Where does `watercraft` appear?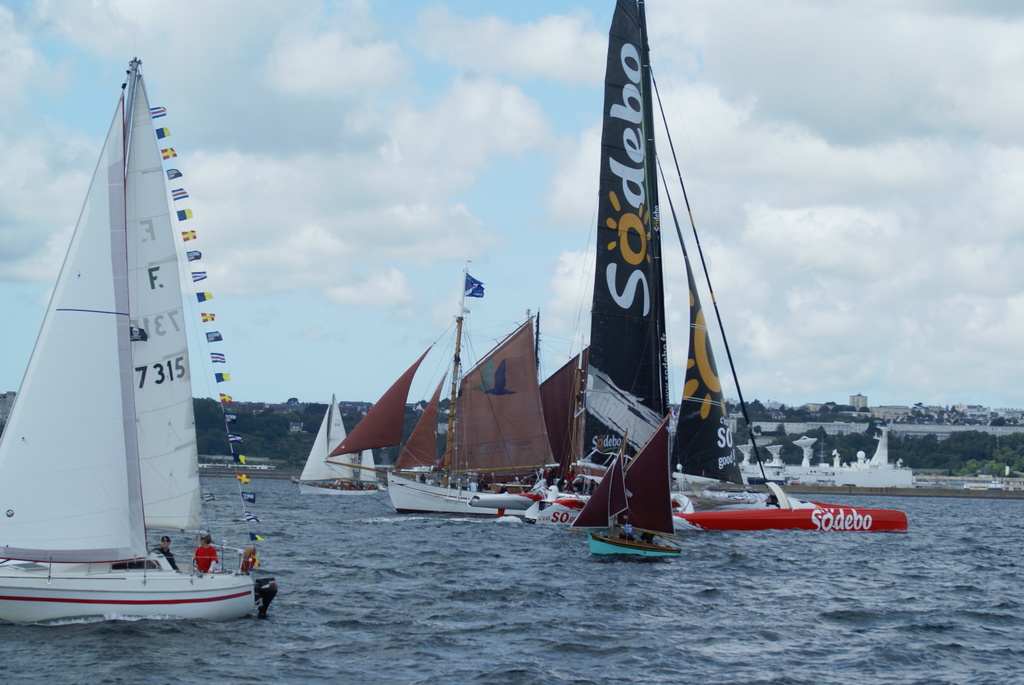
Appears at bbox=(577, 0, 740, 513).
